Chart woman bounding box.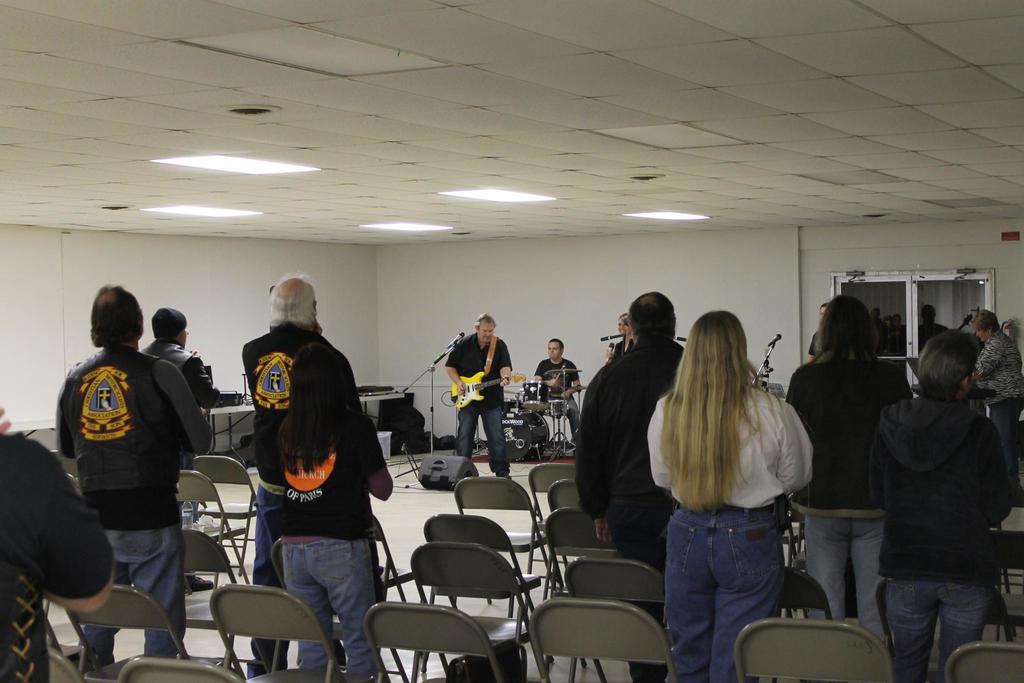
Charted: [left=276, top=342, right=396, bottom=682].
